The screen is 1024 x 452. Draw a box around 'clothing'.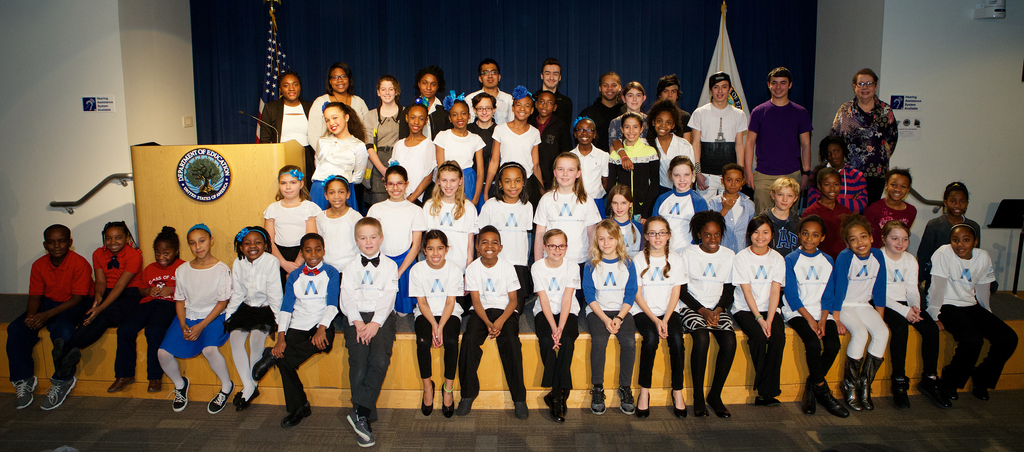
crop(428, 197, 470, 250).
